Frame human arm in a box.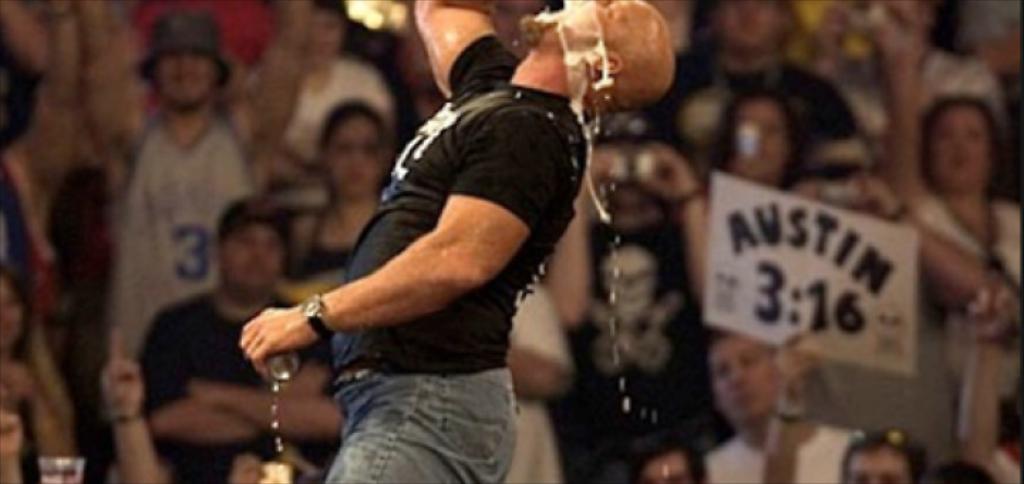
select_region(876, 26, 934, 209).
